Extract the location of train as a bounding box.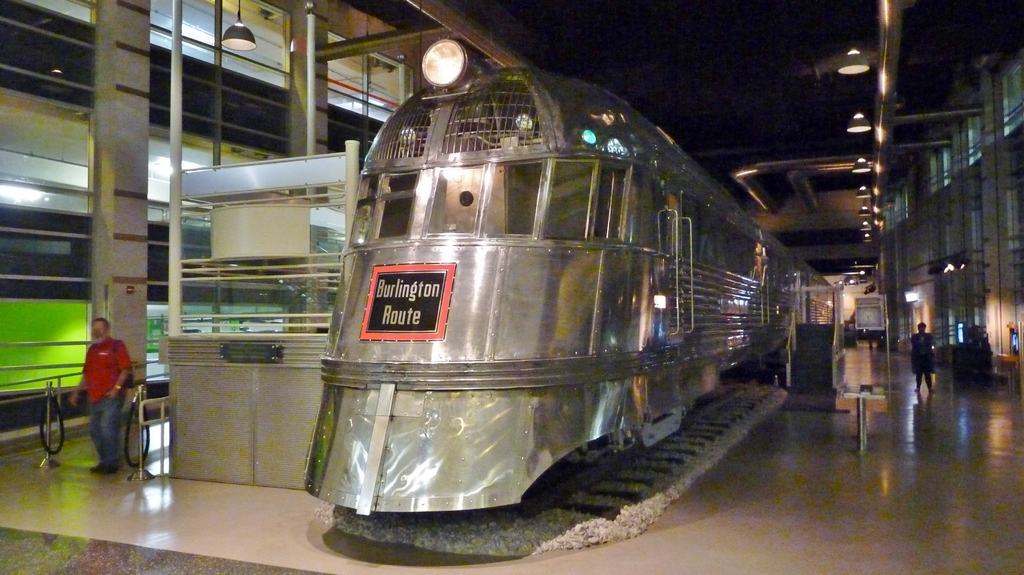
Rect(311, 70, 837, 521).
